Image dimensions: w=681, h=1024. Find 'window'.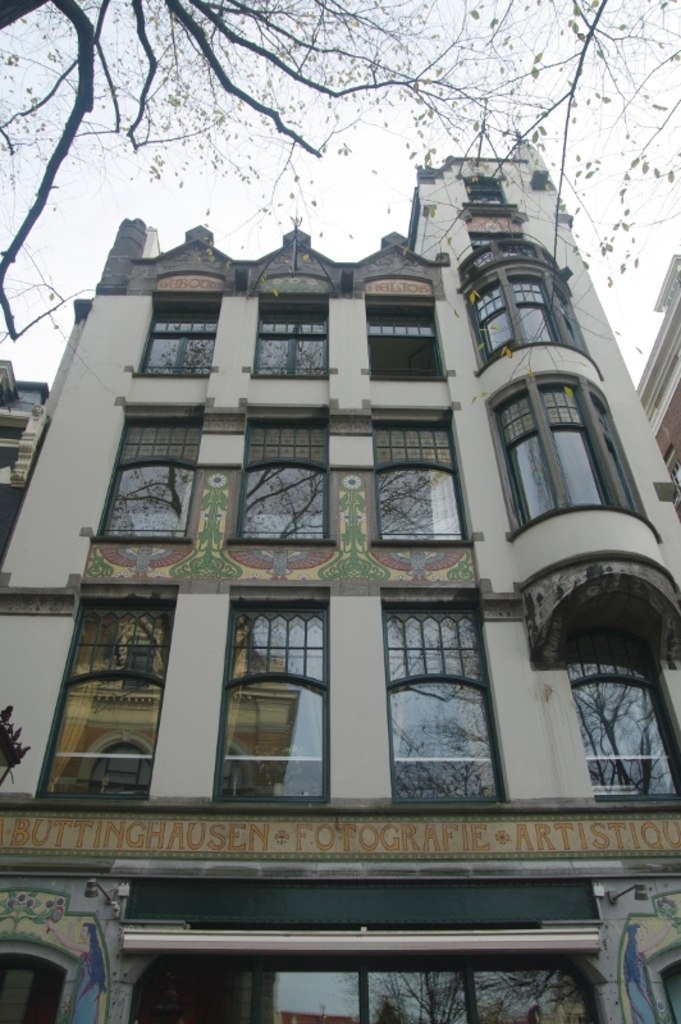
[left=552, top=626, right=680, bottom=813].
